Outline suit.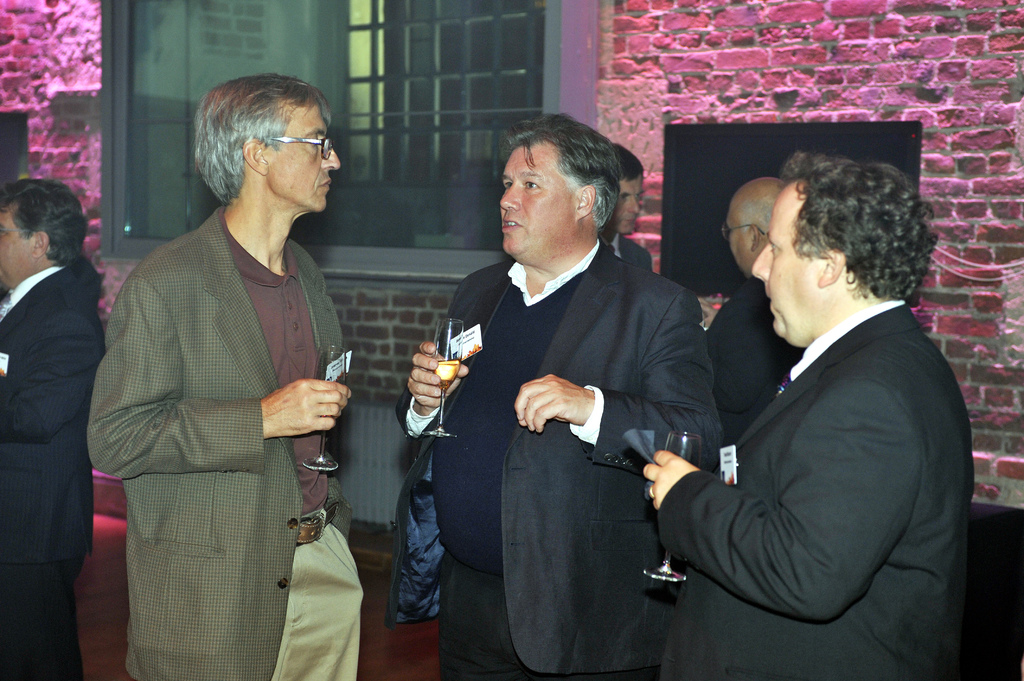
Outline: <bbox>0, 264, 118, 680</bbox>.
